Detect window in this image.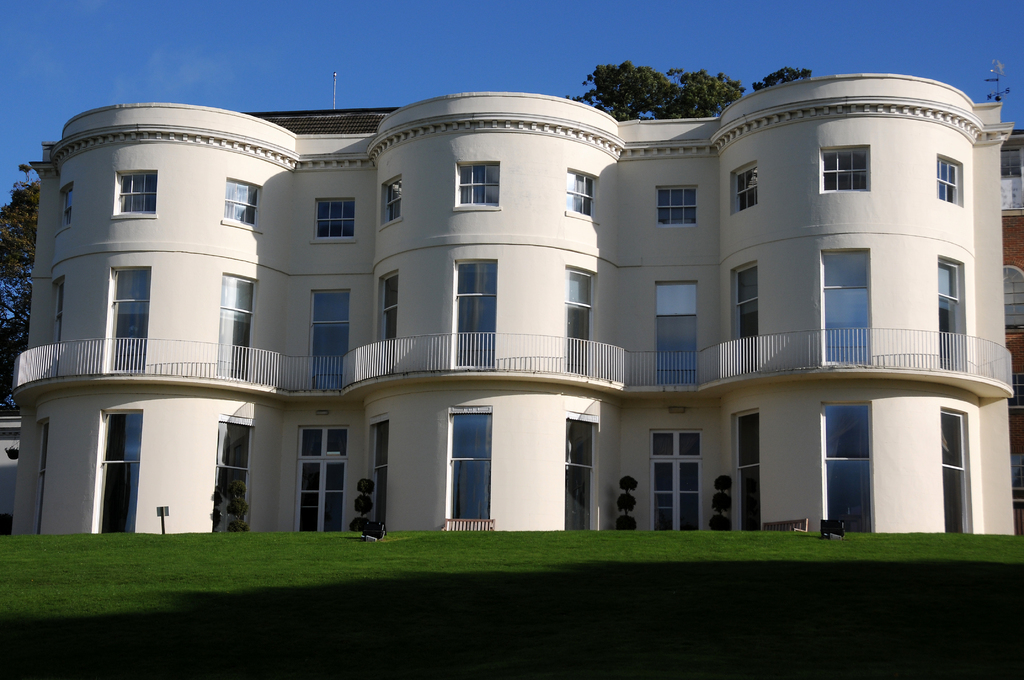
Detection: select_region(376, 178, 401, 229).
